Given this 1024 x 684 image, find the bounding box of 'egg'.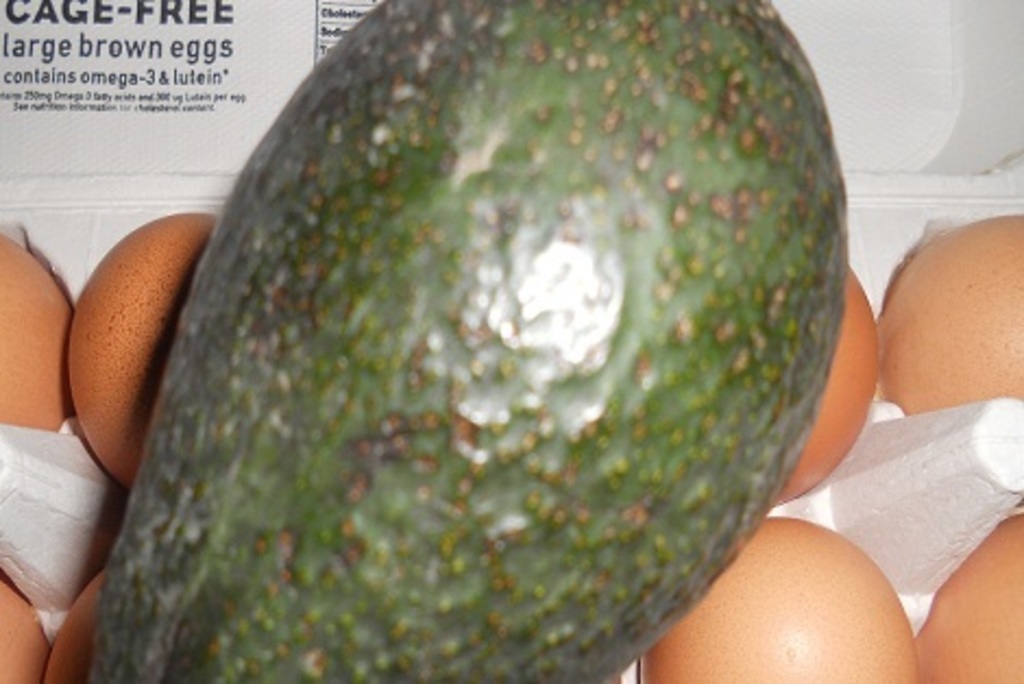
select_region(41, 573, 98, 680).
